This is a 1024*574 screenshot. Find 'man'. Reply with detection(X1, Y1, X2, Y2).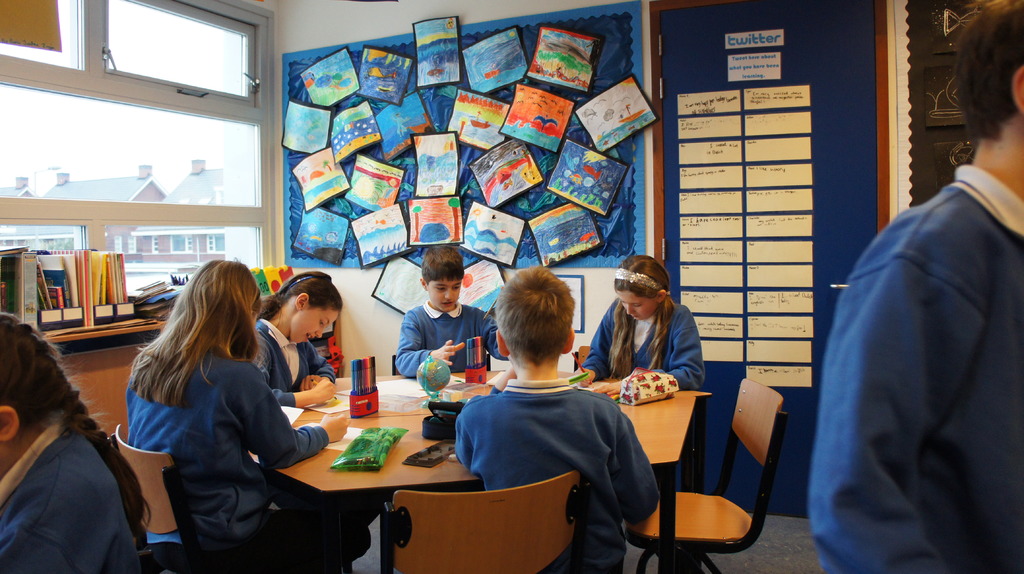
detection(814, 59, 1023, 573).
